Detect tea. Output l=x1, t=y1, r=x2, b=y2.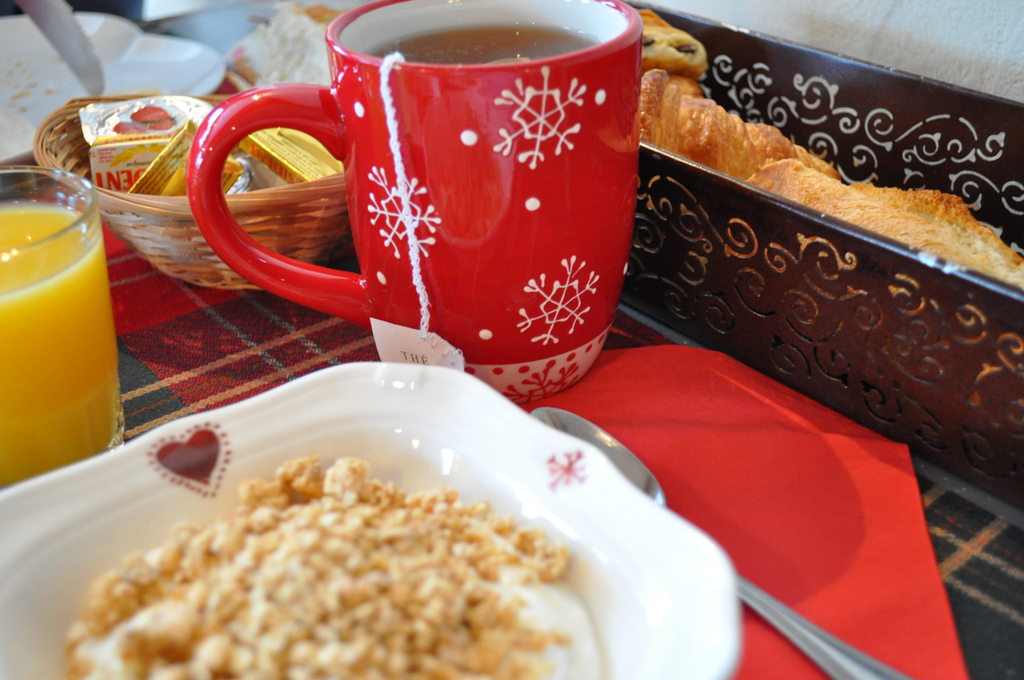
l=358, t=24, r=604, b=67.
